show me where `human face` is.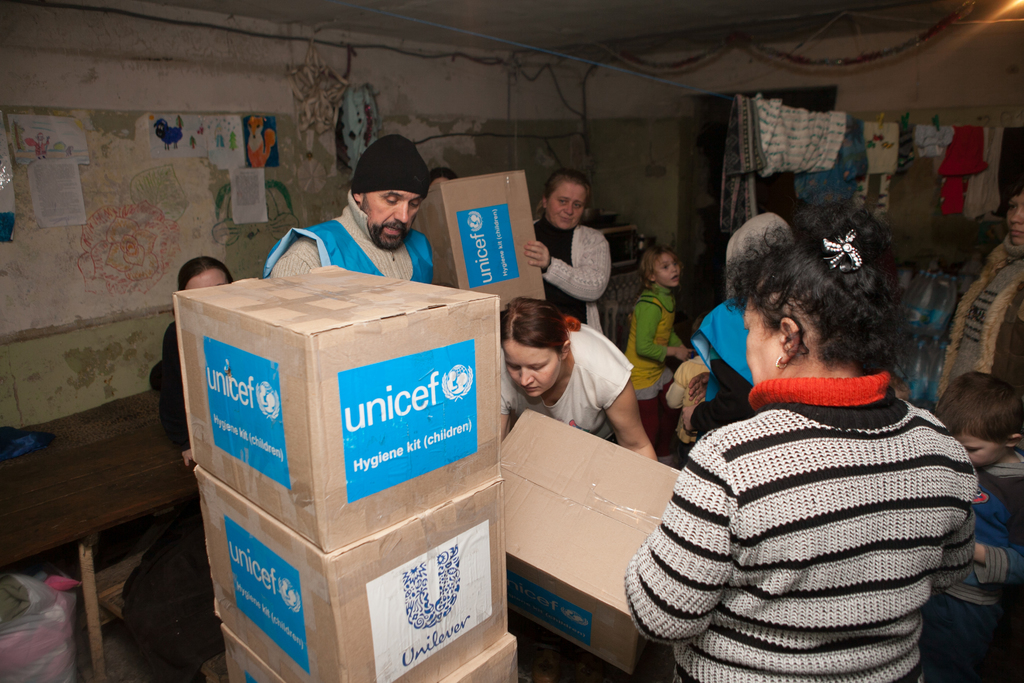
`human face` is at bbox(499, 338, 564, 396).
